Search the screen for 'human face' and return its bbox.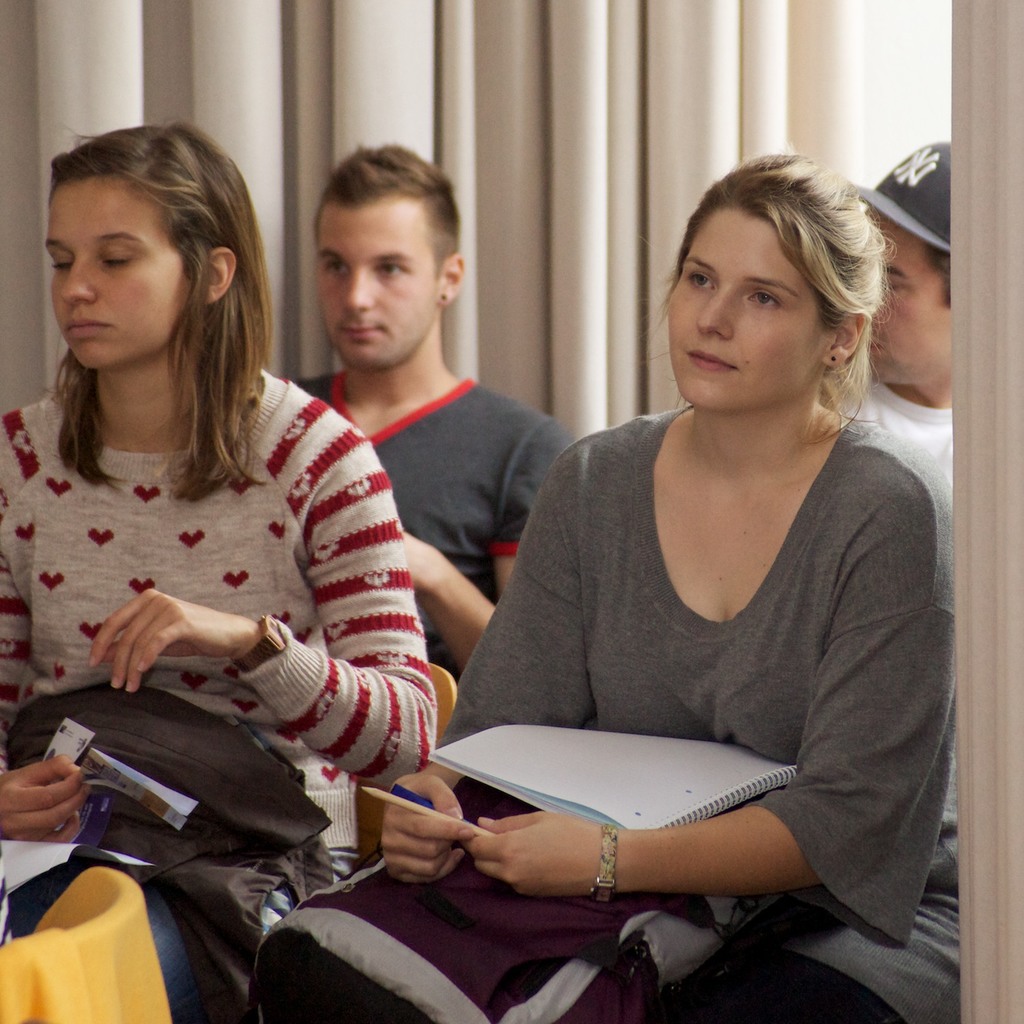
Found: {"x1": 862, "y1": 212, "x2": 958, "y2": 379}.
